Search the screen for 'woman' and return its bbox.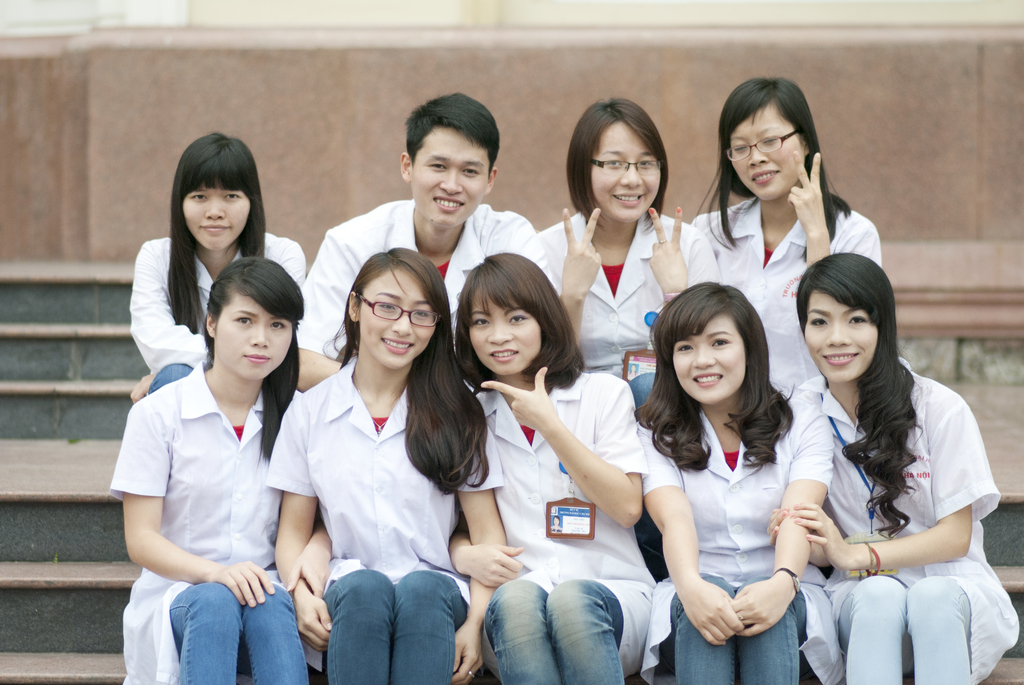
Found: BBox(522, 98, 724, 415).
